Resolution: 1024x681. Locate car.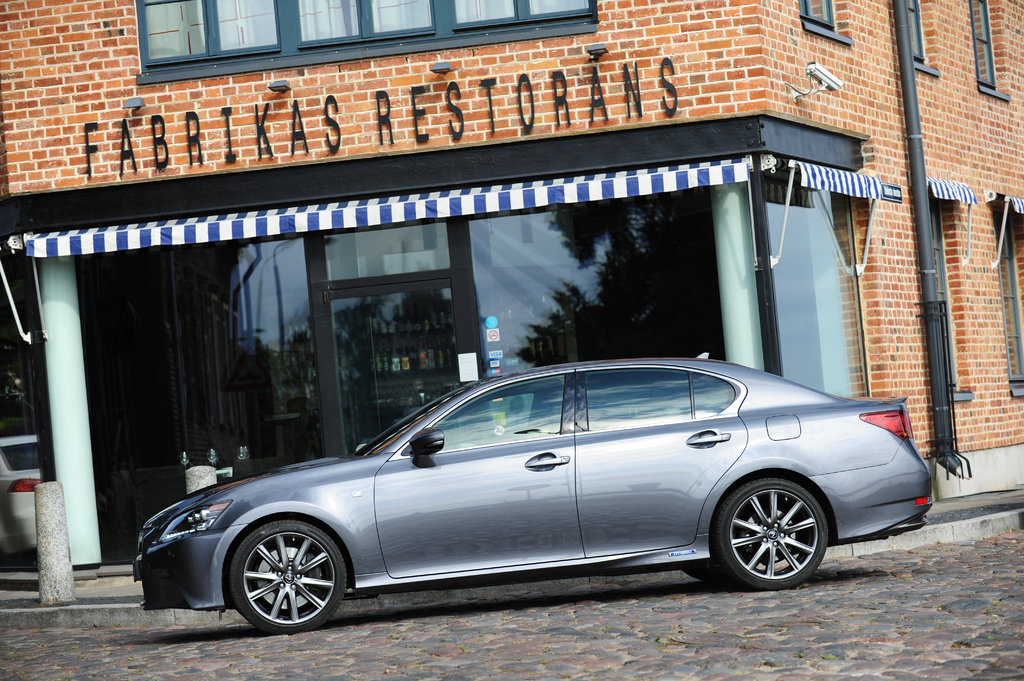
detection(140, 353, 935, 621).
